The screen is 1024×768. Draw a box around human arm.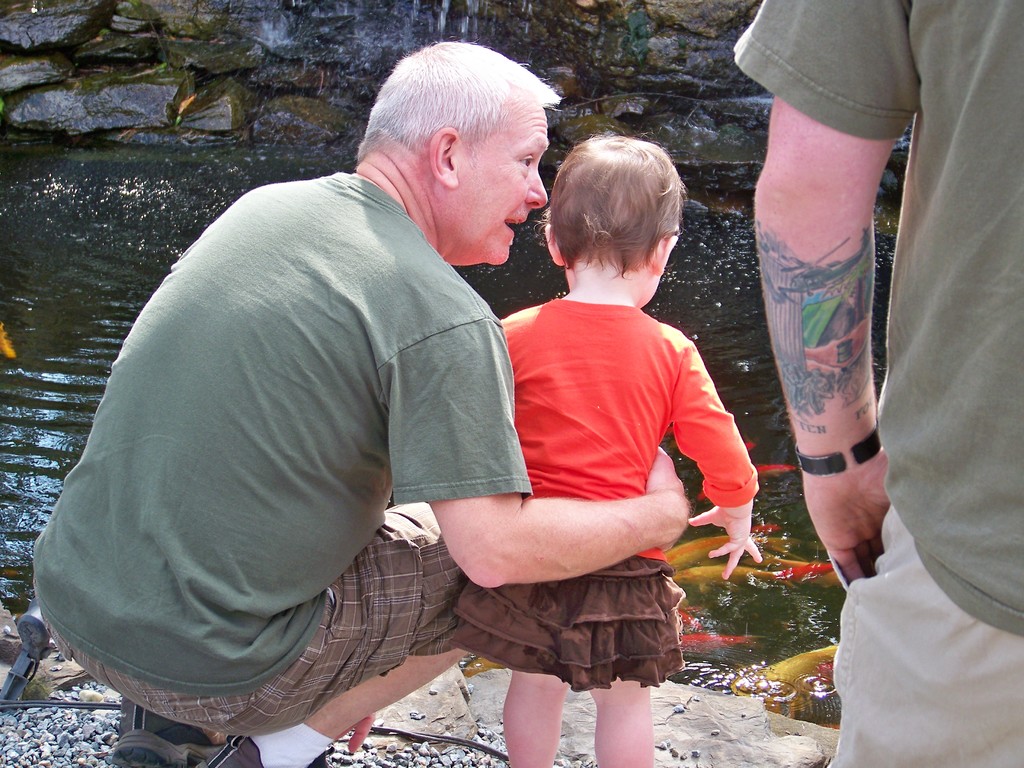
rect(395, 315, 694, 594).
